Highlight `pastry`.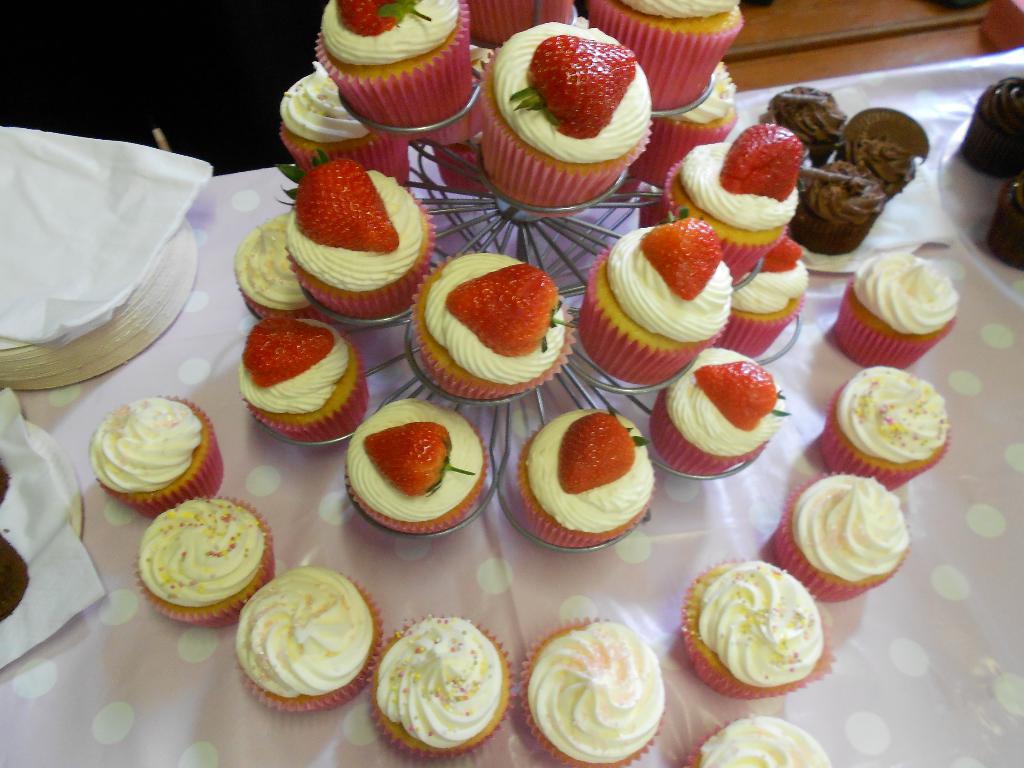
Highlighted region: rect(291, 150, 437, 322).
